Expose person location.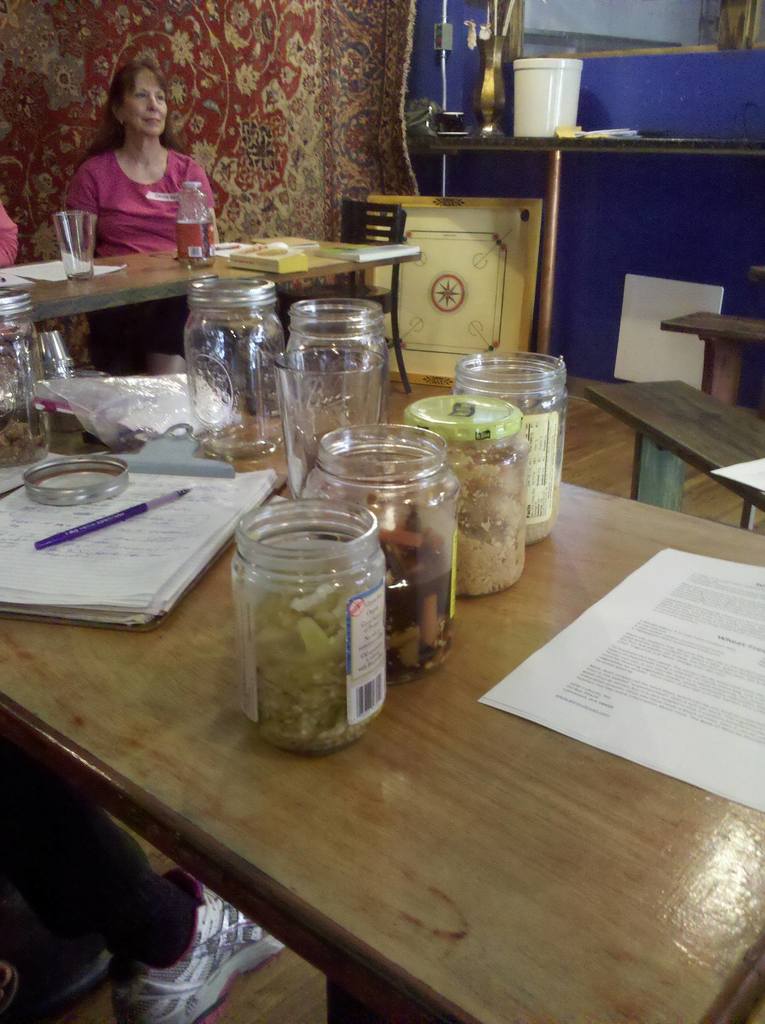
Exposed at BBox(0, 212, 21, 264).
